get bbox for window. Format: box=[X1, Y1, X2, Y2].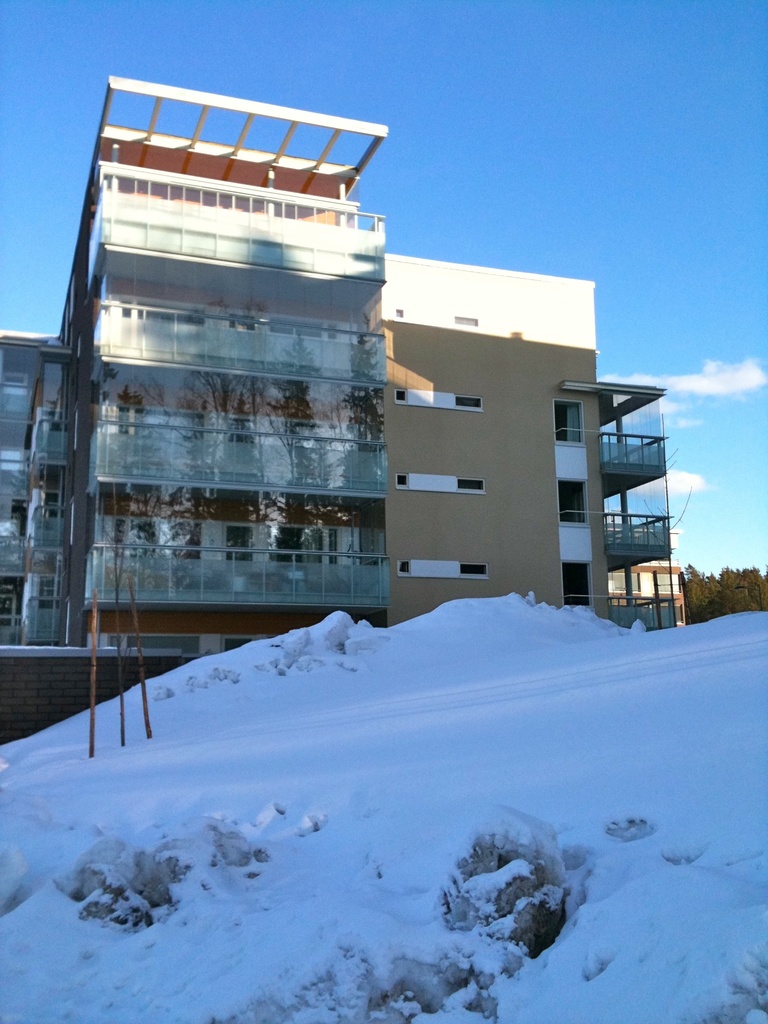
box=[392, 552, 493, 586].
